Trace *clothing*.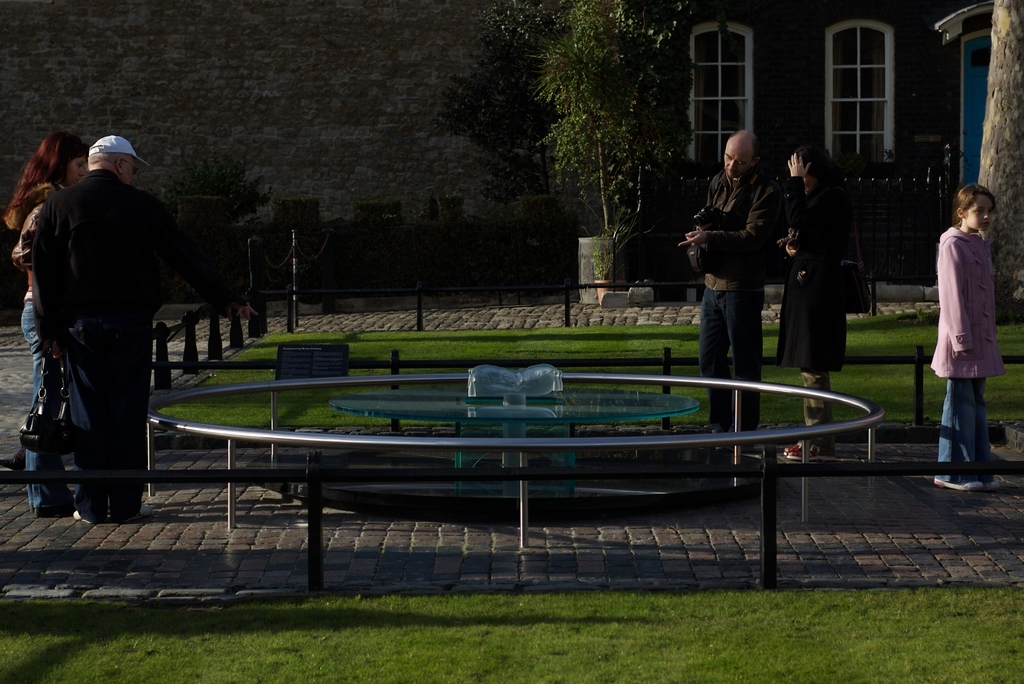
Traced to locate(771, 164, 850, 439).
